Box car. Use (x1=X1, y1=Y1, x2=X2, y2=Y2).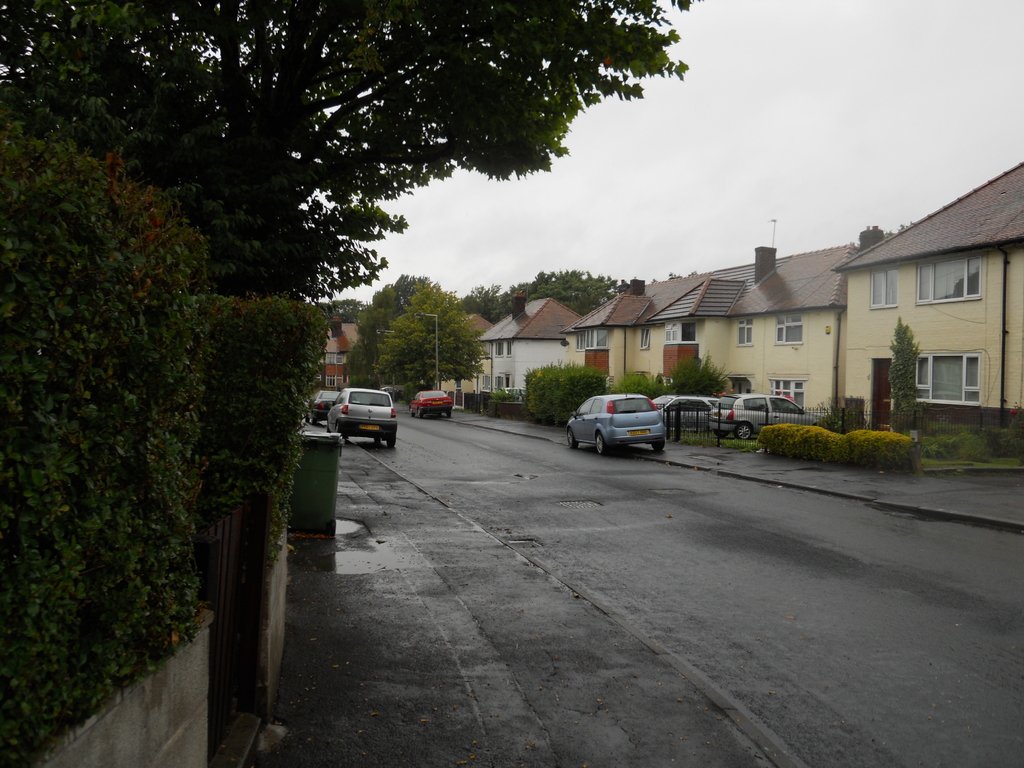
(x1=306, y1=390, x2=342, y2=421).
